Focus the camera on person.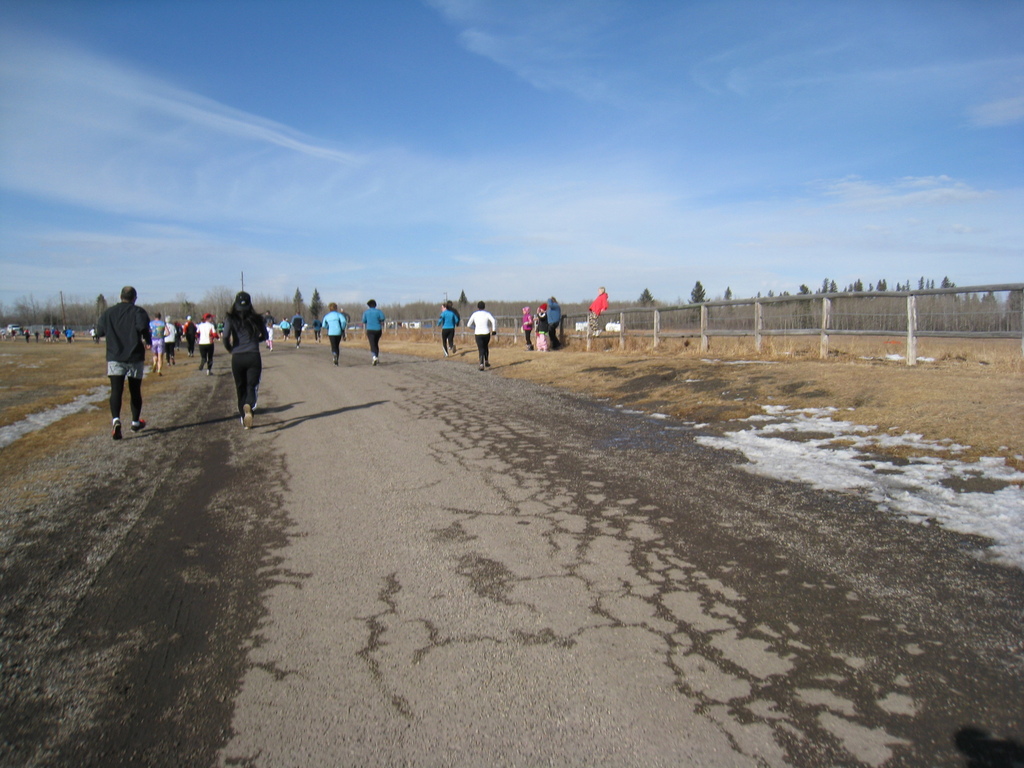
Focus region: (540, 301, 556, 346).
